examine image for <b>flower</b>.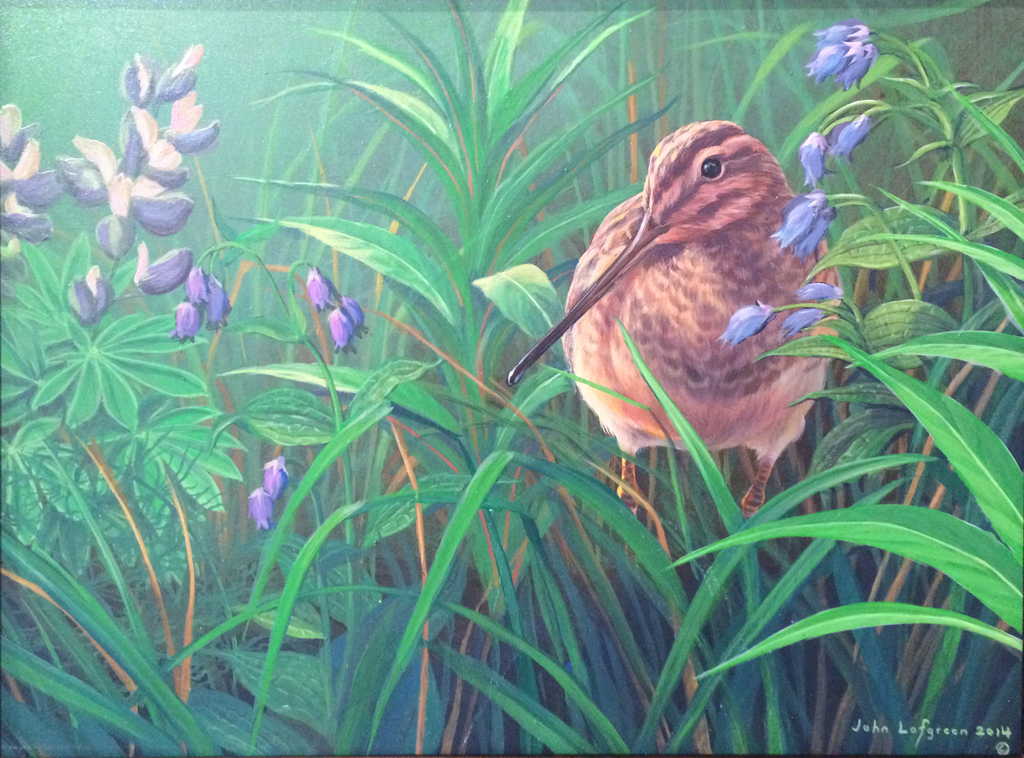
Examination result: pyautogui.locateOnScreen(765, 186, 832, 254).
